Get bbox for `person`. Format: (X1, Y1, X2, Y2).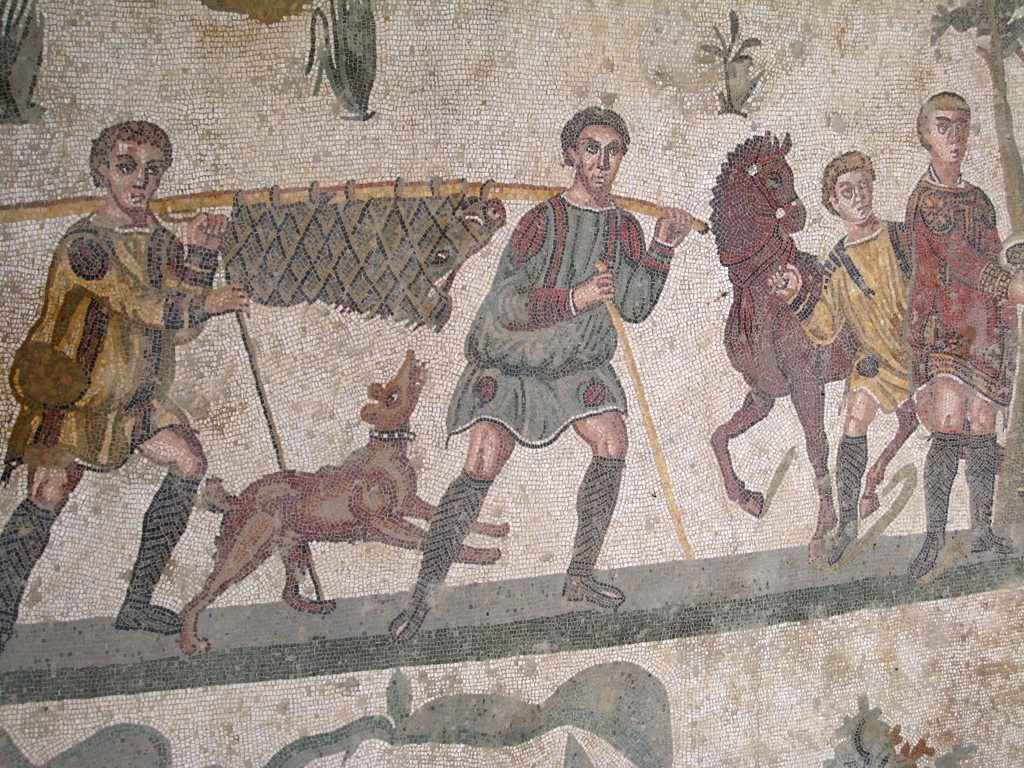
(763, 147, 919, 577).
